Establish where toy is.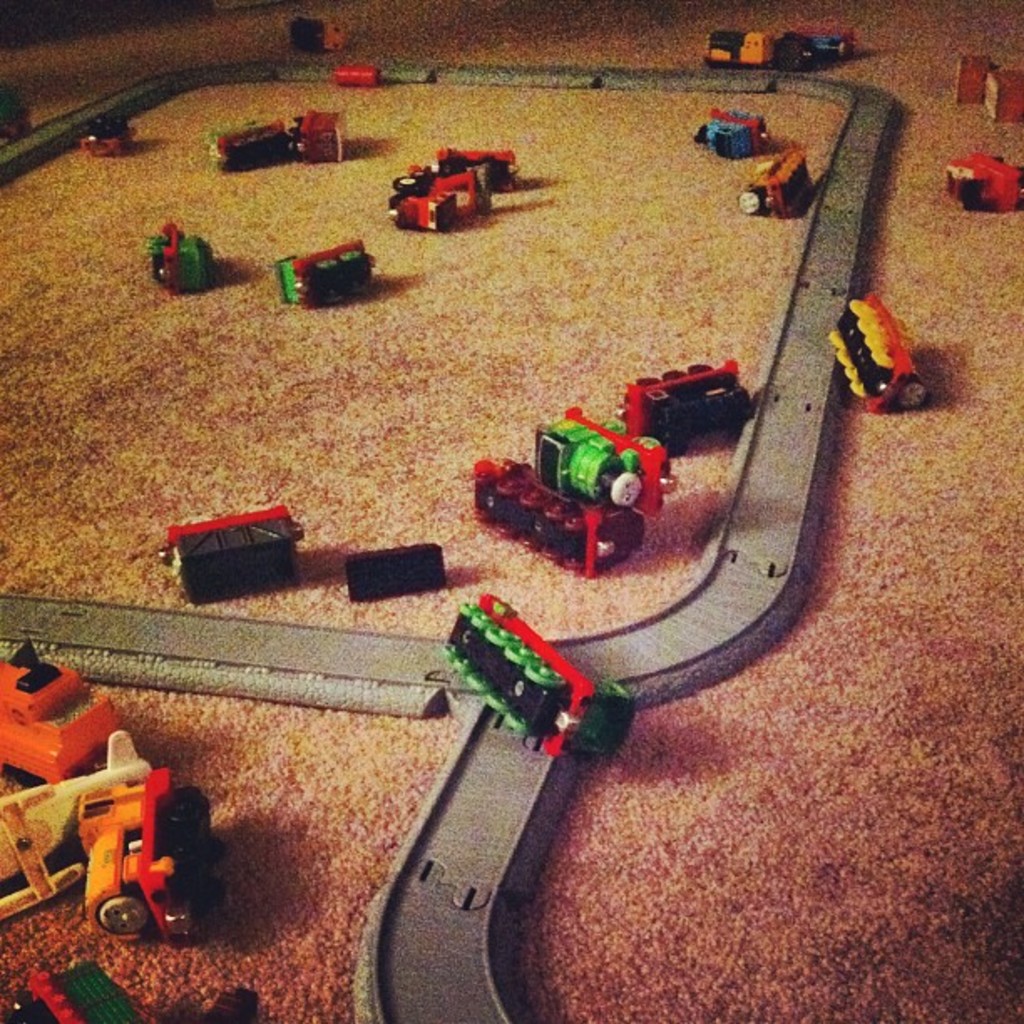
Established at bbox=[763, 27, 857, 72].
